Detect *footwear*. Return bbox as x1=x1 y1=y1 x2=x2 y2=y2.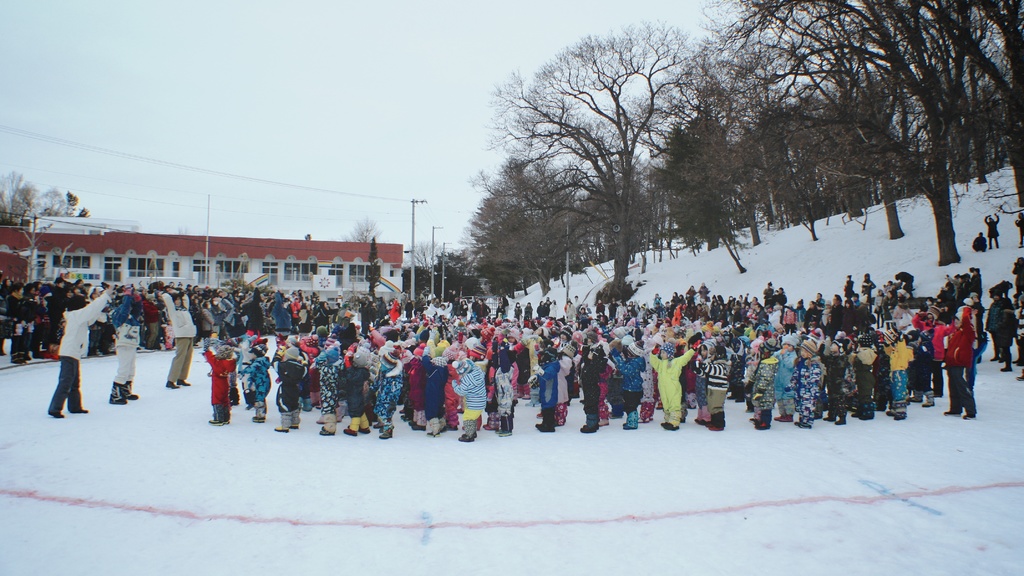
x1=692 y1=418 x2=705 y2=425.
